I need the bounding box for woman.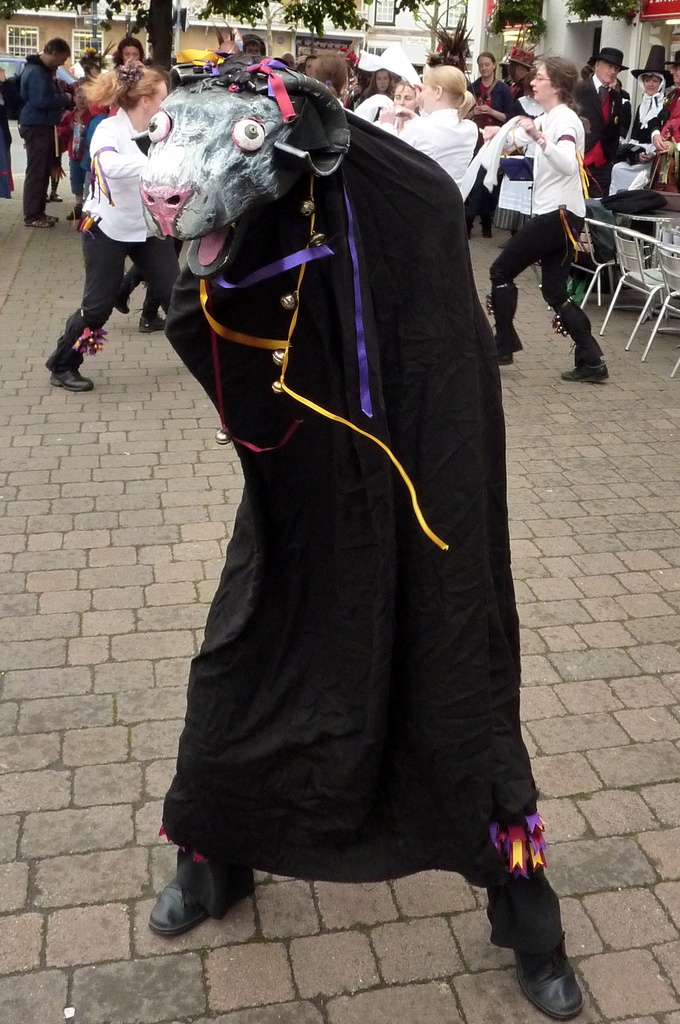
Here it is: x1=489 y1=55 x2=613 y2=387.
